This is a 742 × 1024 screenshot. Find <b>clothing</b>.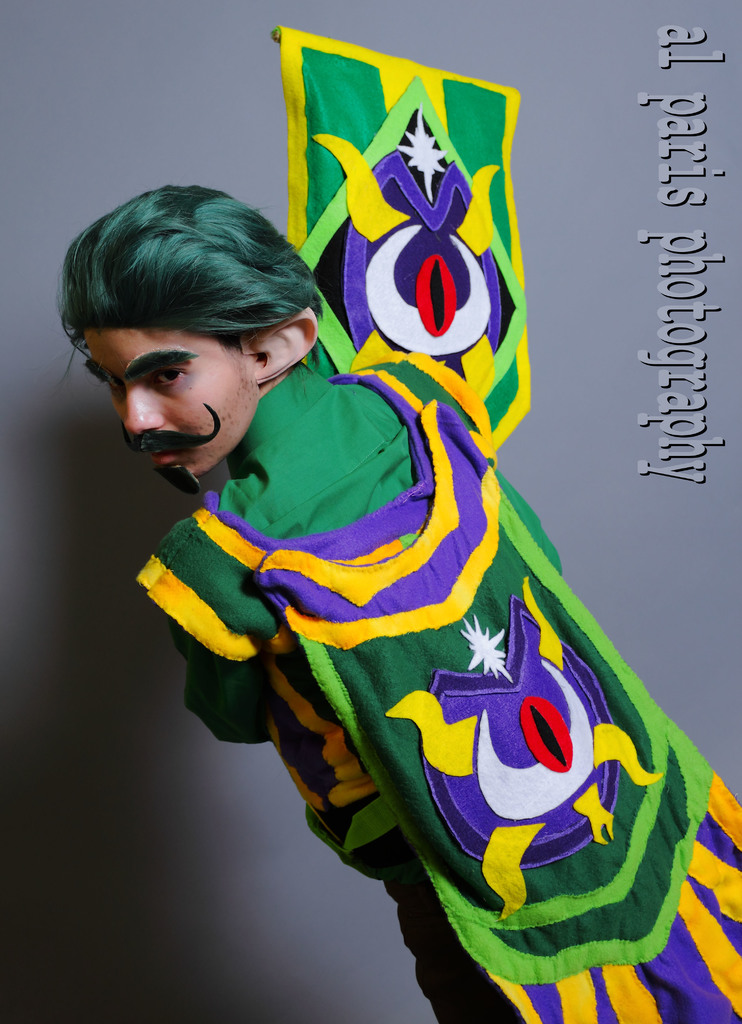
Bounding box: box=[104, 220, 696, 993].
